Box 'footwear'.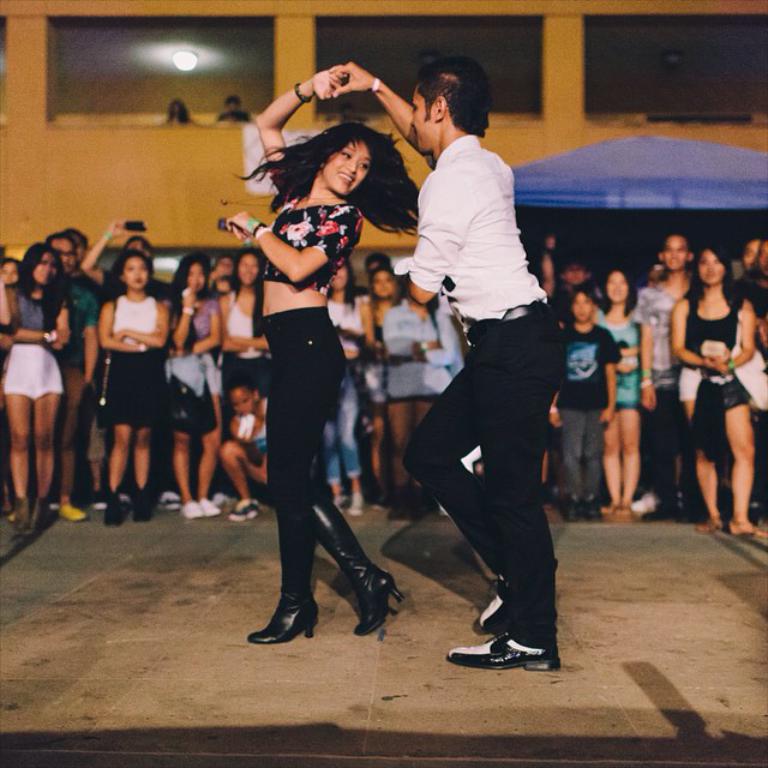
crop(560, 492, 582, 528).
